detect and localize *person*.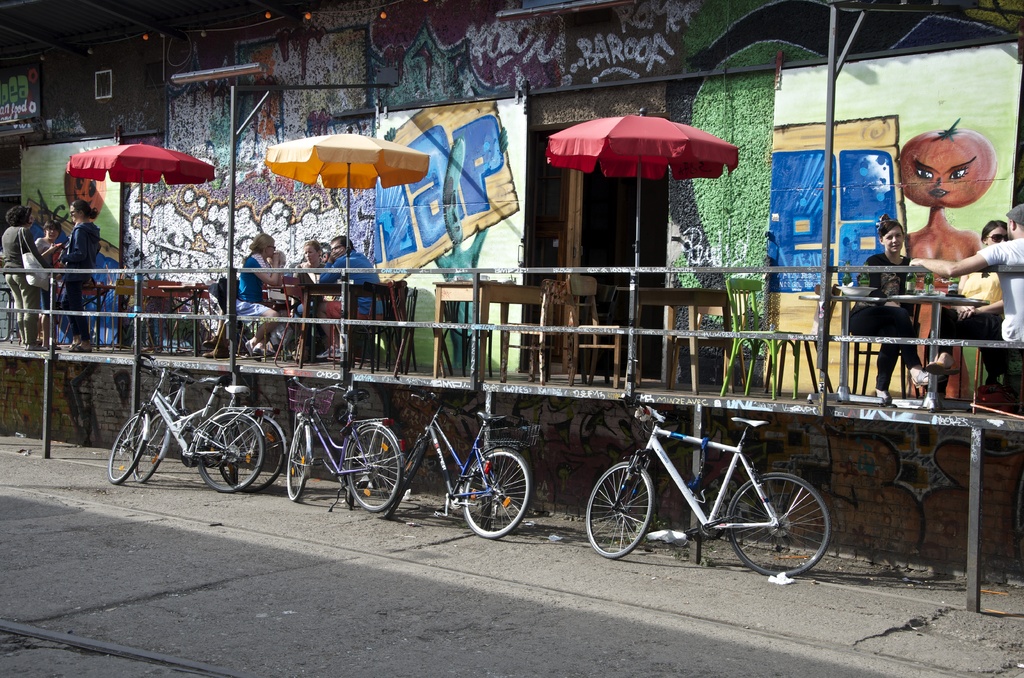
Localized at 33:221:72:264.
